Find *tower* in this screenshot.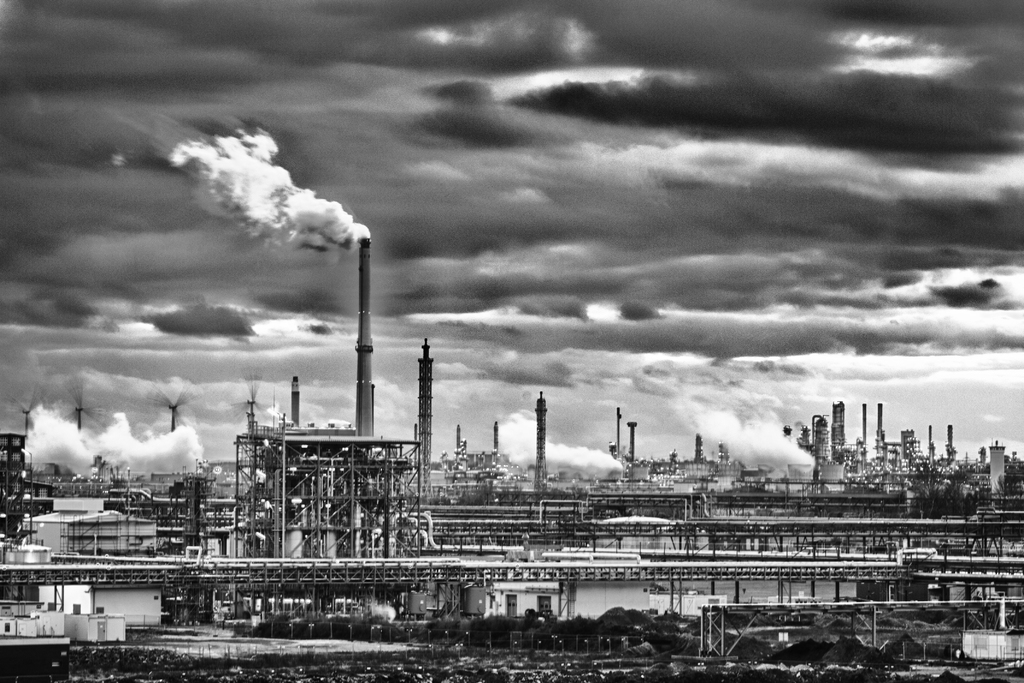
The bounding box for *tower* is 535/390/545/485.
